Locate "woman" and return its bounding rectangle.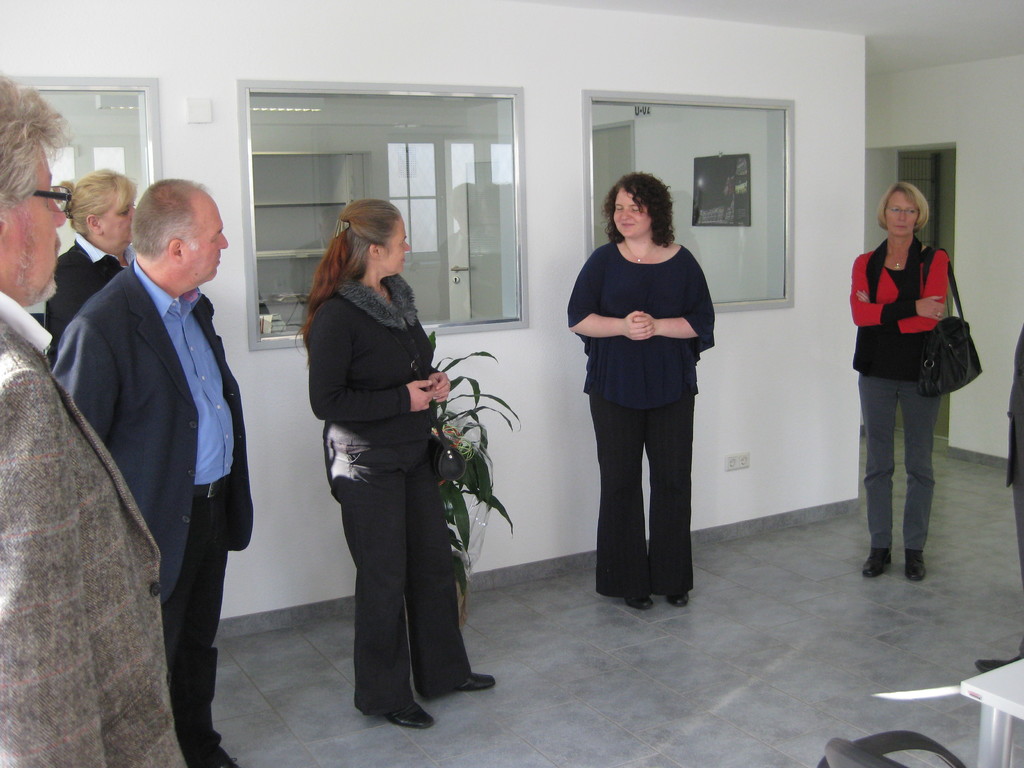
<region>850, 182, 954, 589</region>.
